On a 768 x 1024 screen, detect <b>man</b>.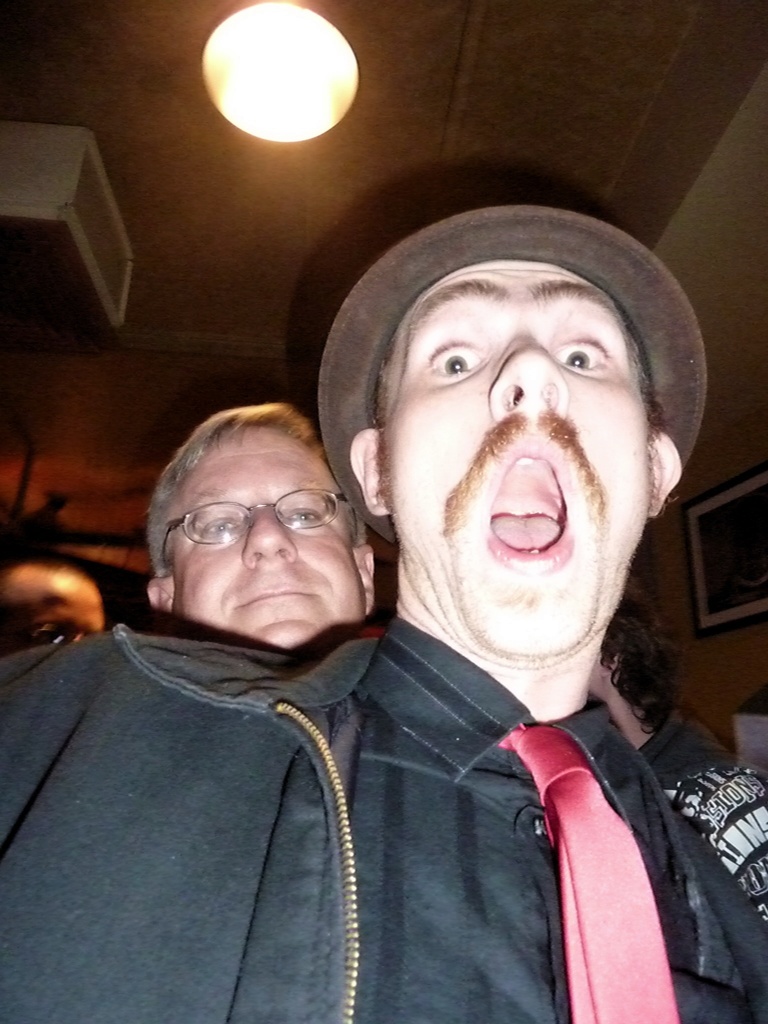
{"left": 0, "top": 560, "right": 116, "bottom": 665}.
